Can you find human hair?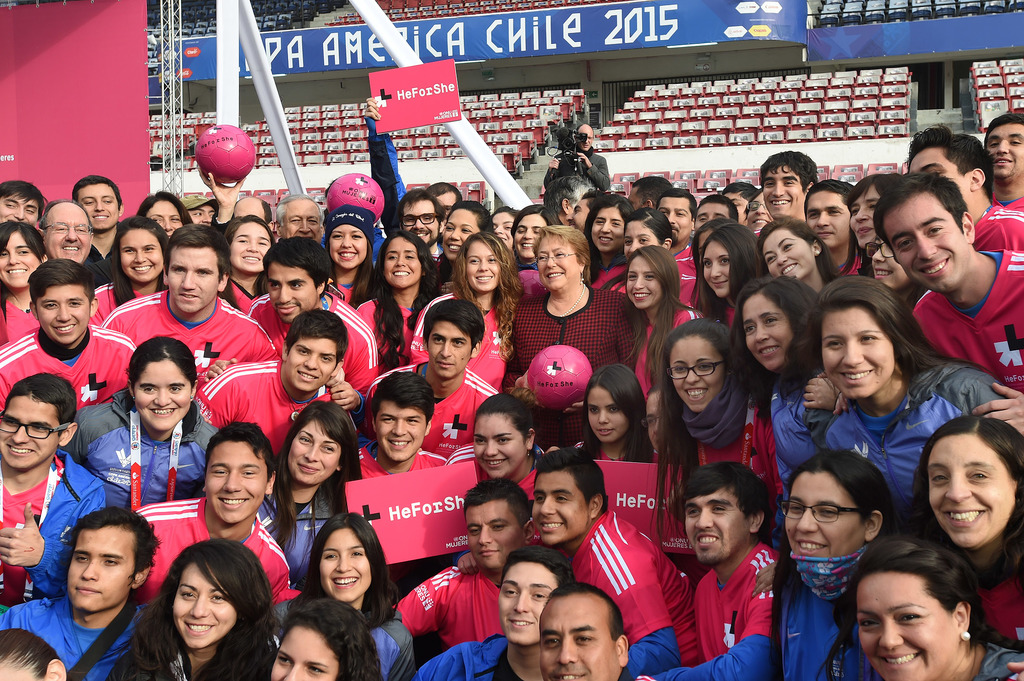
Yes, bounding box: 697 222 776 315.
